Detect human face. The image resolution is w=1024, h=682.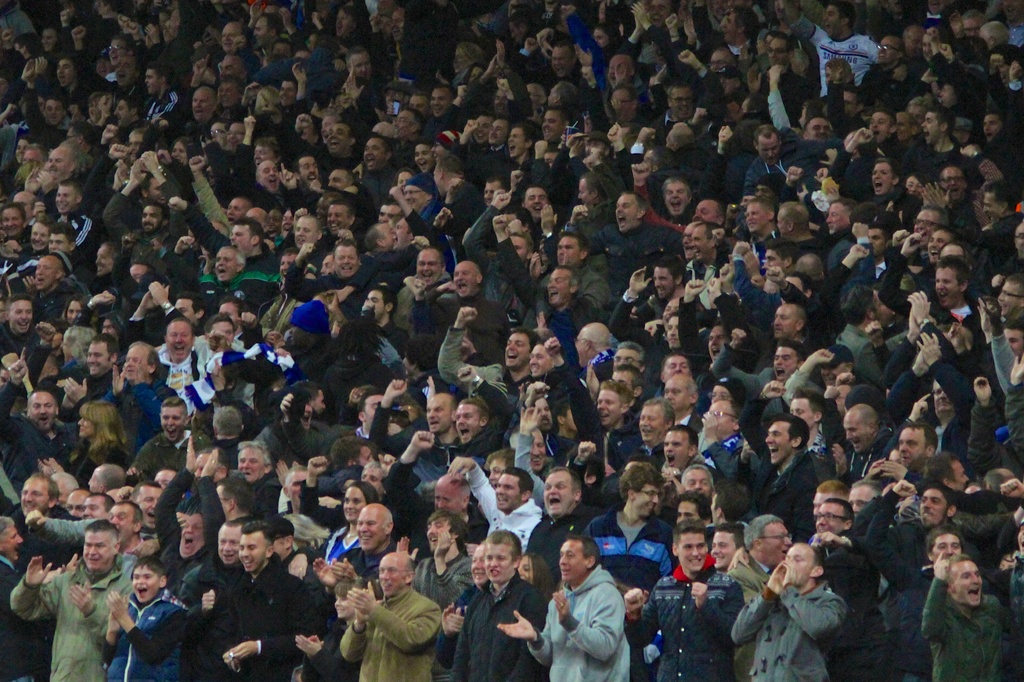
bbox=[42, 99, 65, 124].
